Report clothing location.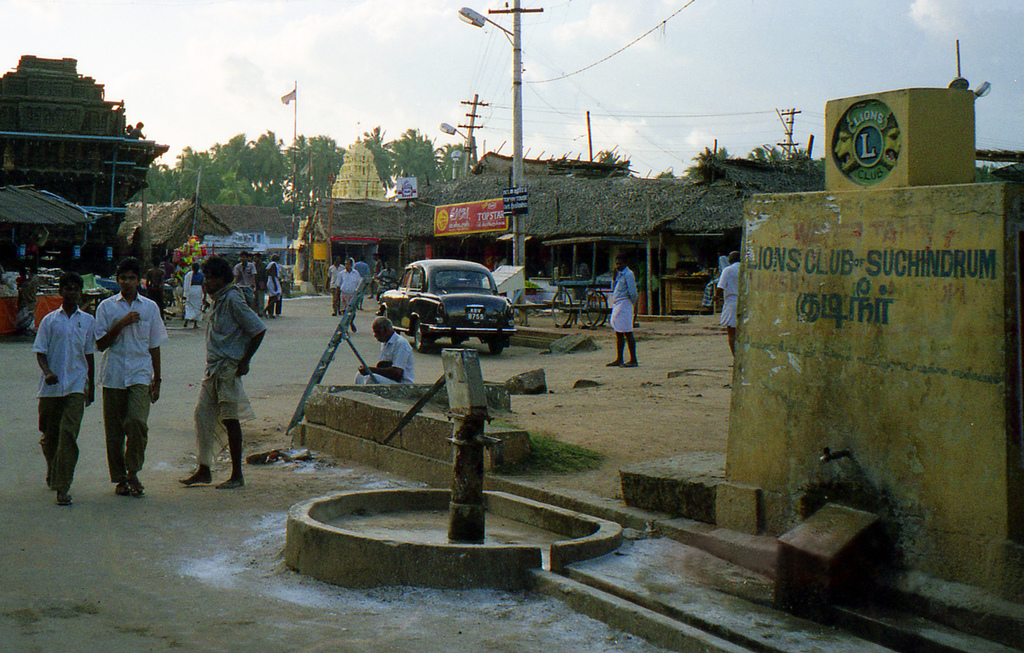
Report: [34,303,97,488].
